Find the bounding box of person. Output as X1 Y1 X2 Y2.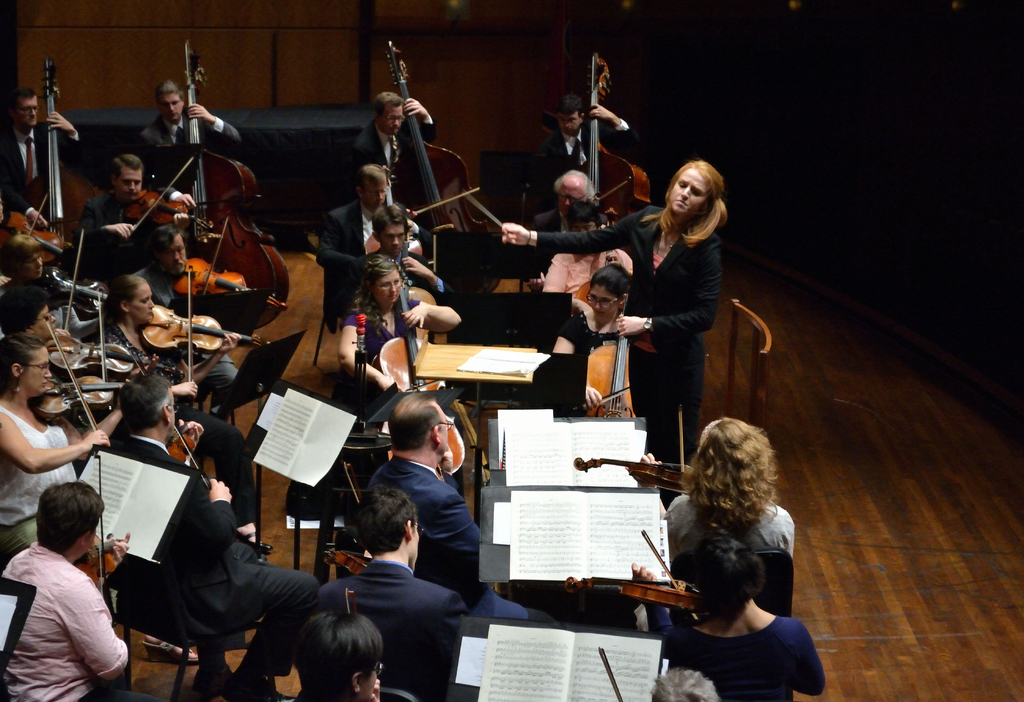
531 168 619 271.
